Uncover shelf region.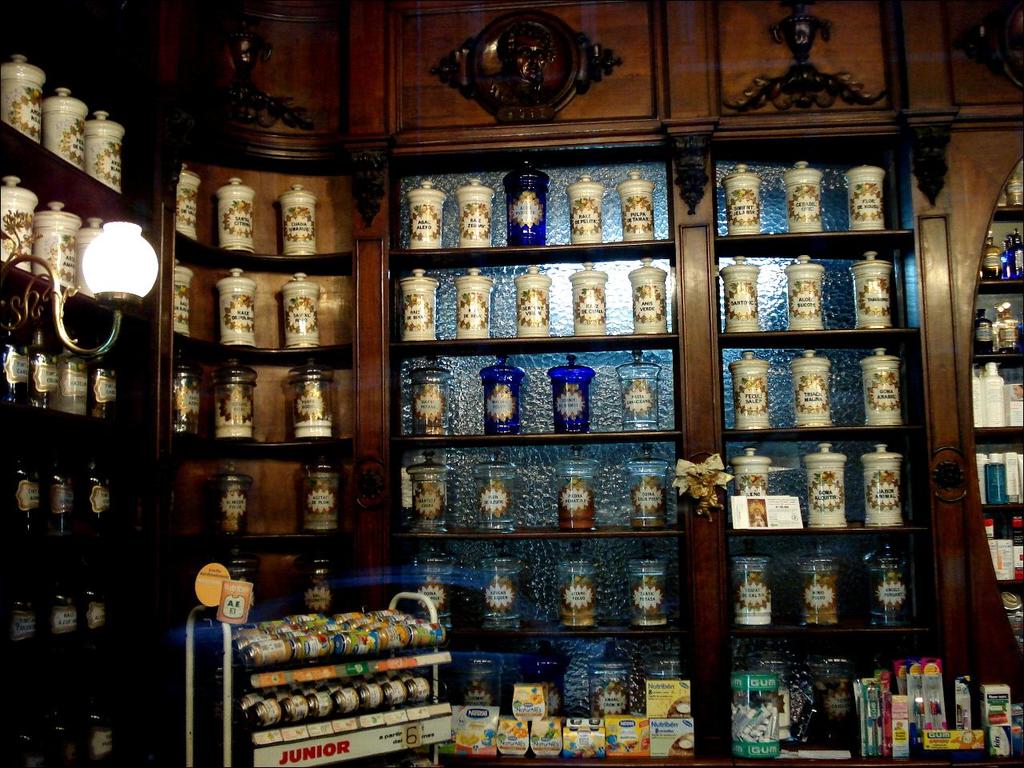
Uncovered: 0, 409, 122, 569.
